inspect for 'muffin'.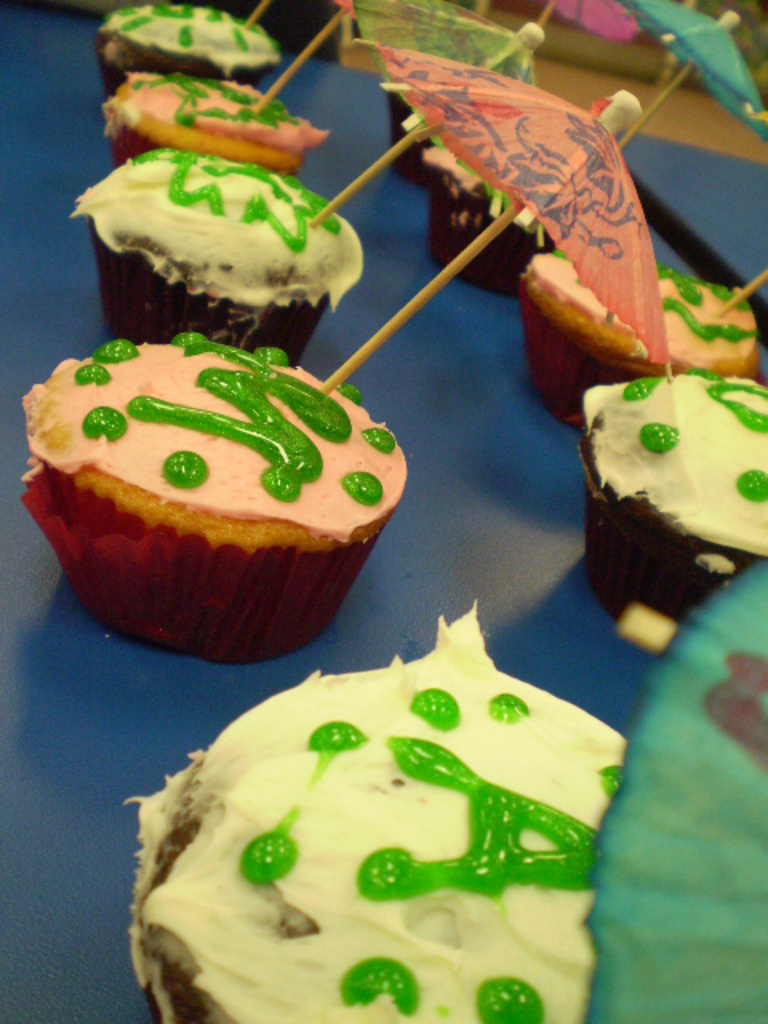
Inspection: <box>387,83,442,192</box>.
